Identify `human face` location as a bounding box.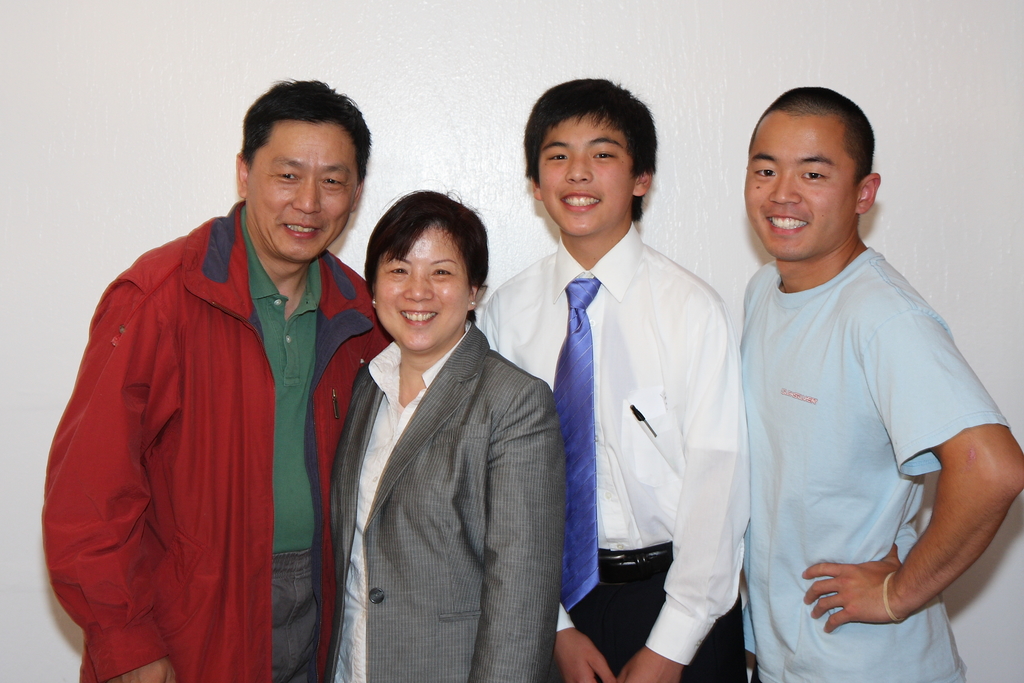
crop(245, 126, 358, 265).
